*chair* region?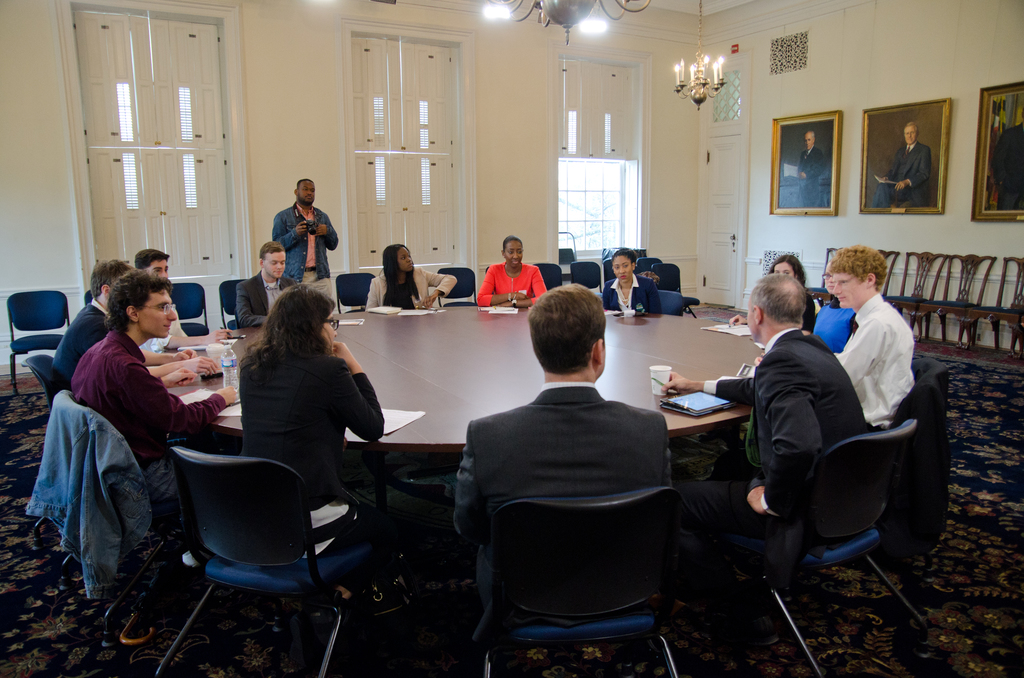
(x1=166, y1=279, x2=210, y2=337)
